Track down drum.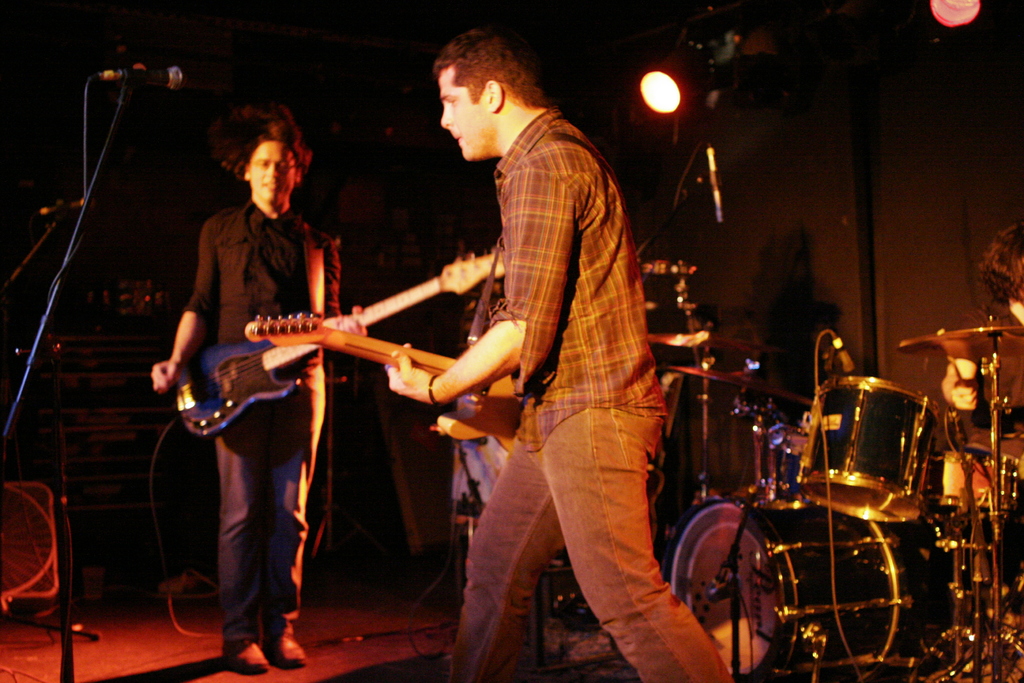
Tracked to (929, 446, 1022, 512).
